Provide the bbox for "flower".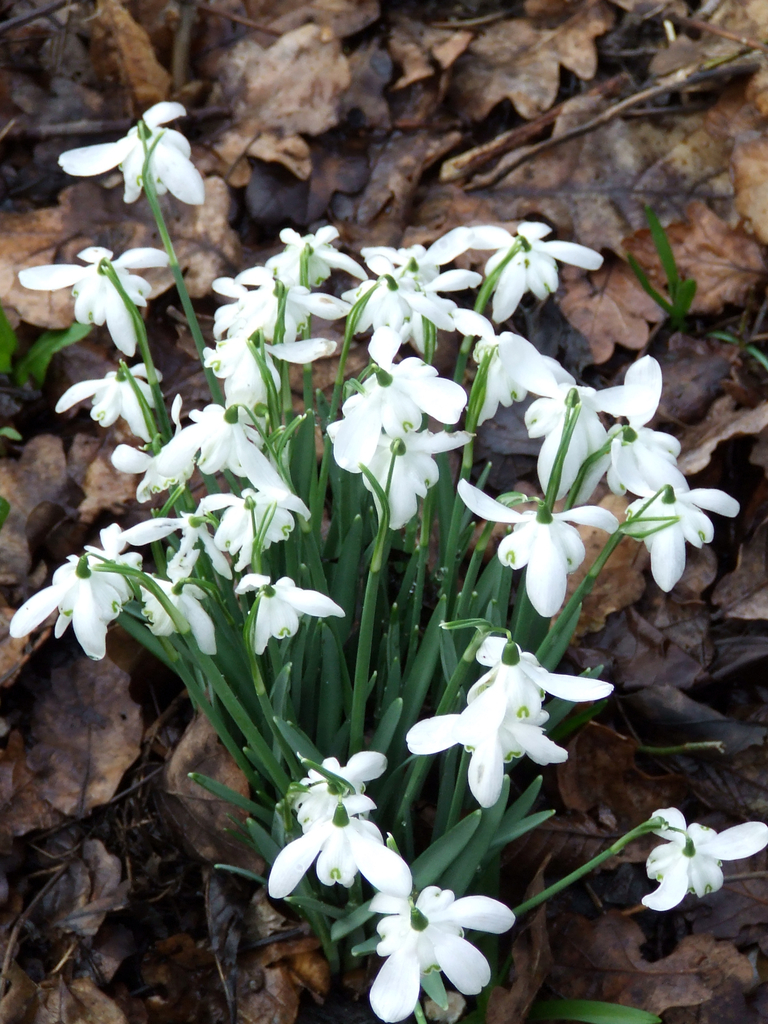
l=198, t=335, r=335, b=417.
